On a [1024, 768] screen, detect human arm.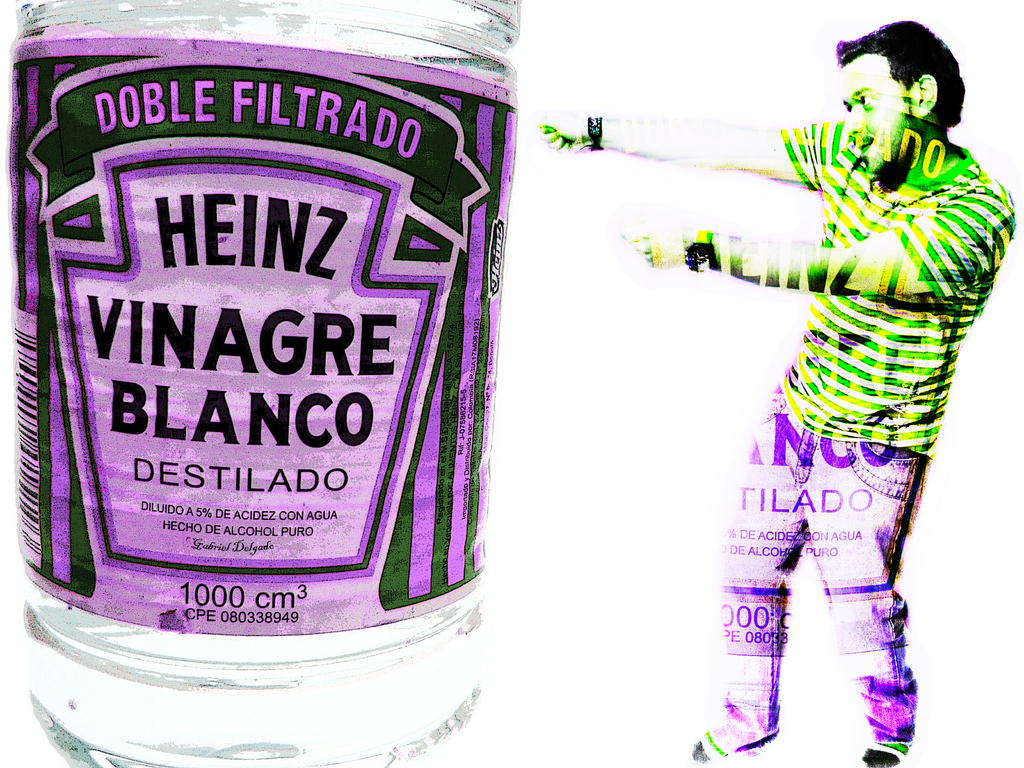
box=[633, 184, 1016, 308].
